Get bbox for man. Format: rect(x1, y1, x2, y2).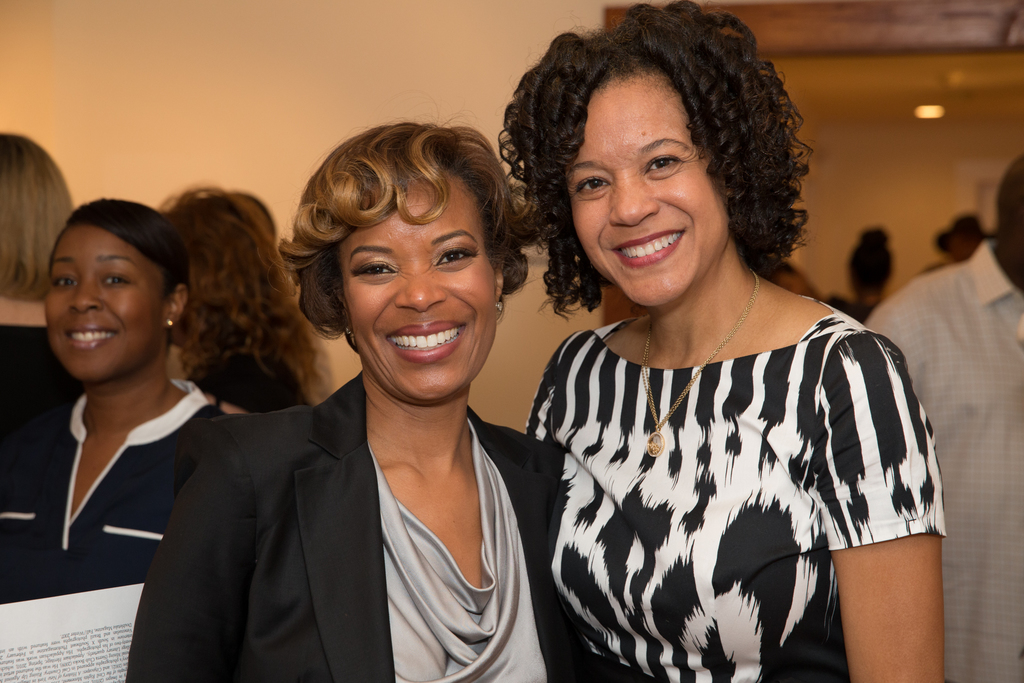
rect(864, 156, 1023, 682).
